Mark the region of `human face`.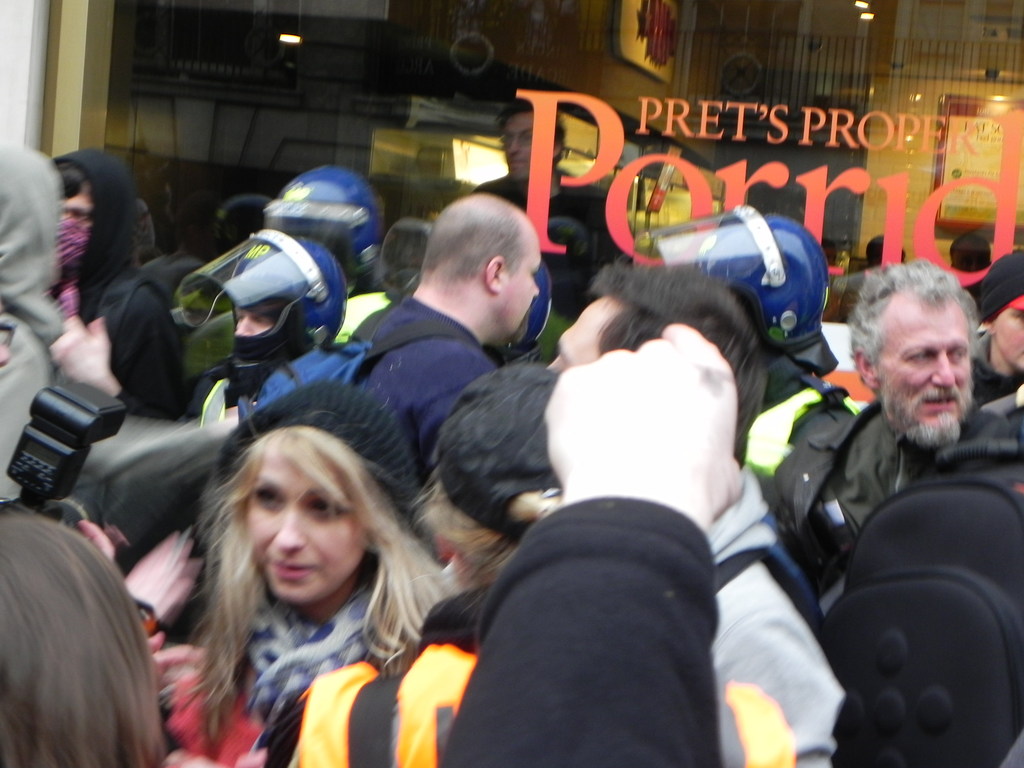
Region: <bbox>234, 305, 280, 337</bbox>.
